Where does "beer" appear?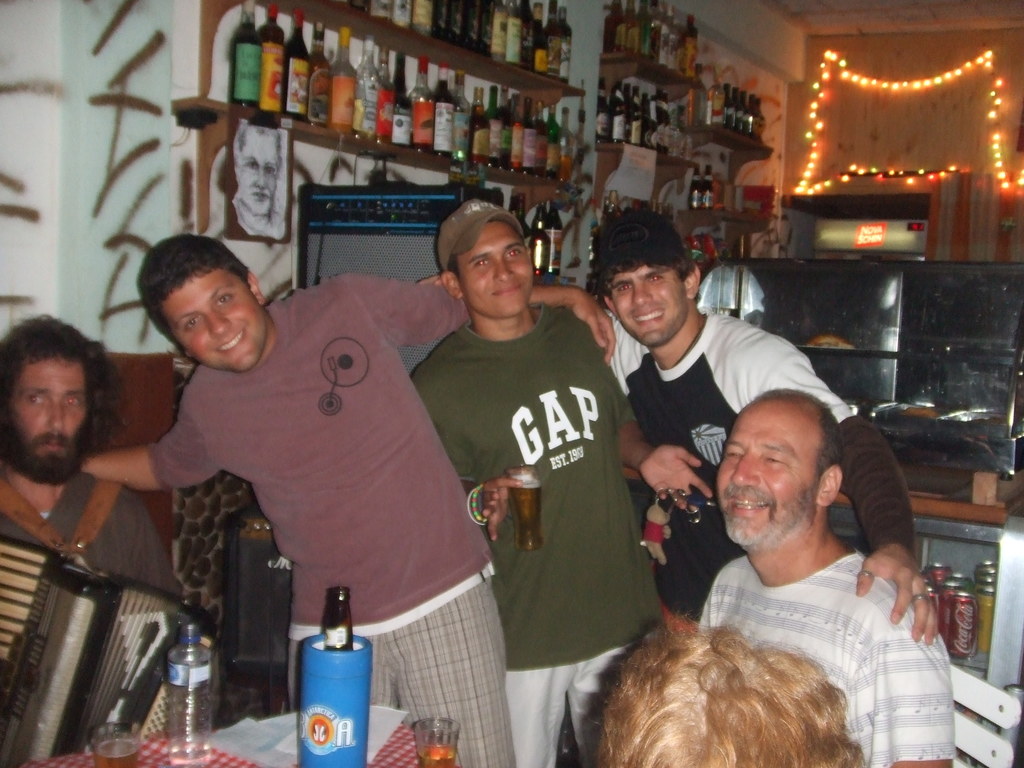
Appears at box(411, 710, 447, 767).
